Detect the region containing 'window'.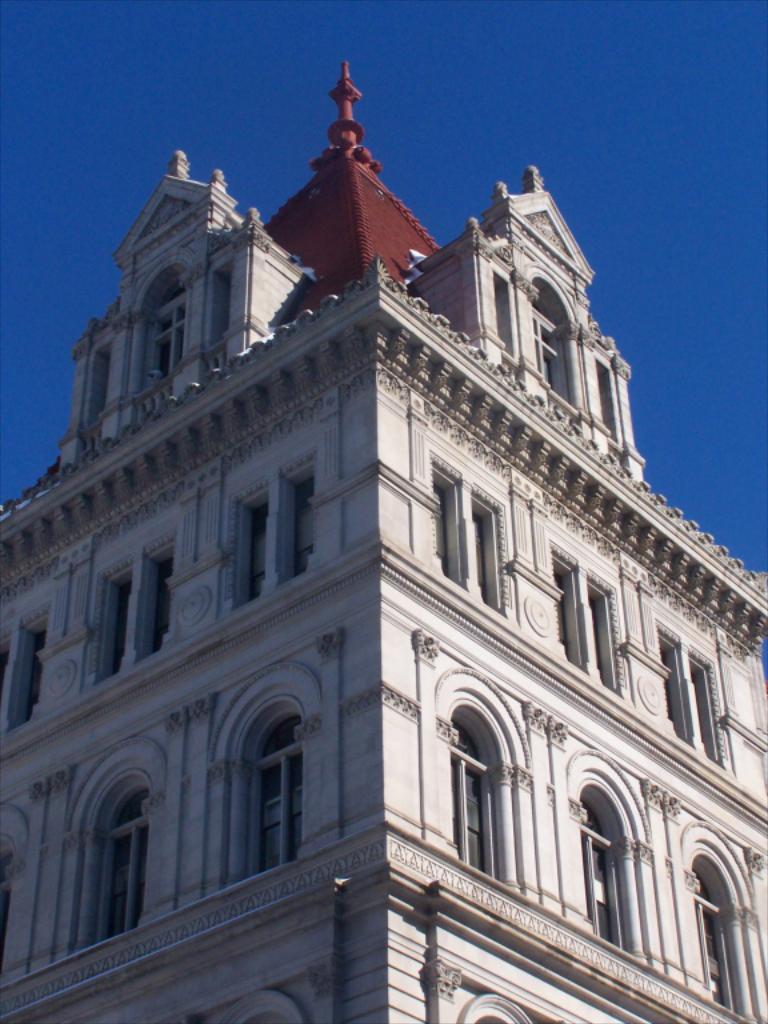
[left=705, top=907, right=728, bottom=1003].
